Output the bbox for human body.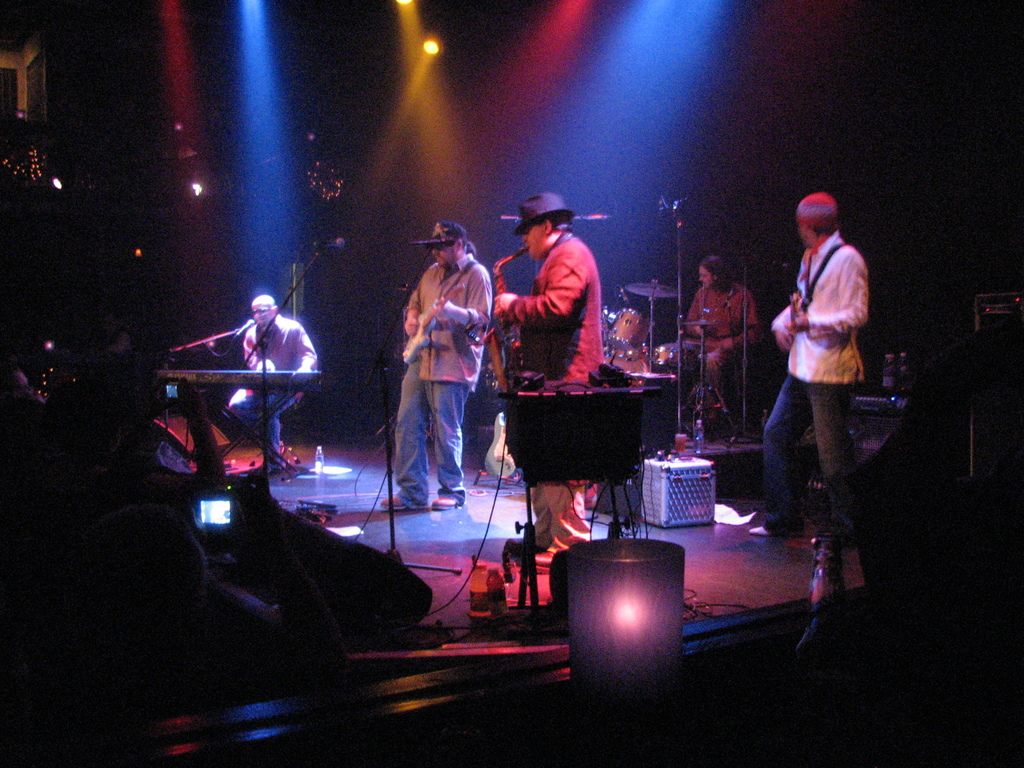
left=680, top=281, right=754, bottom=415.
